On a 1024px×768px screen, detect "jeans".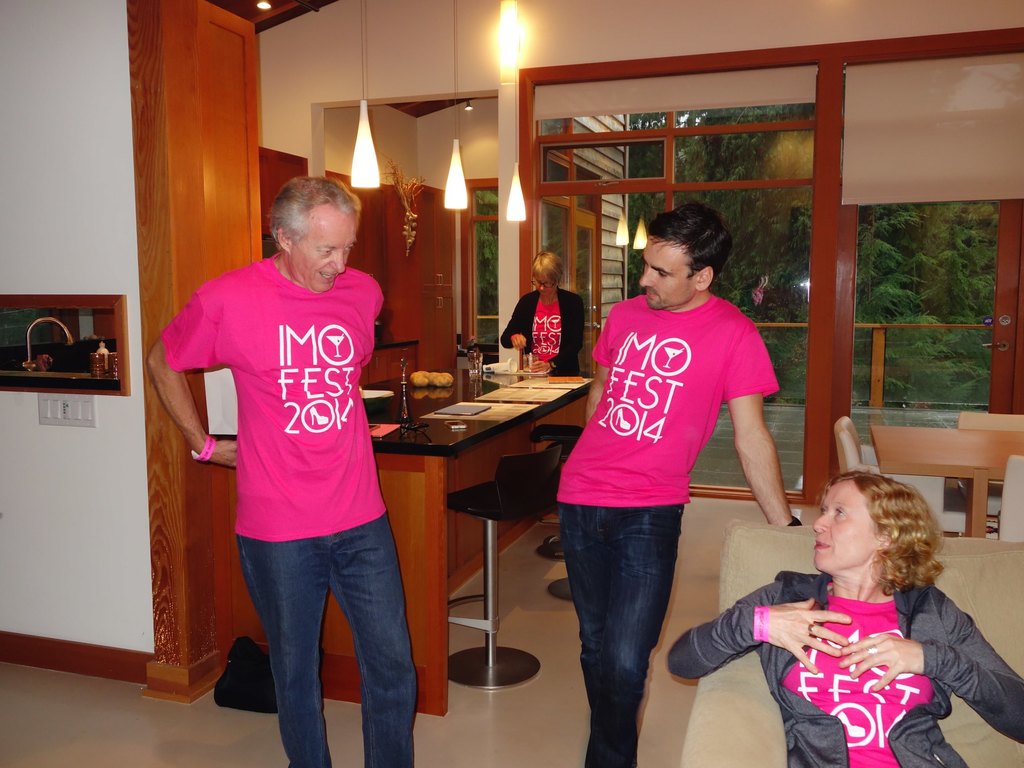
region(239, 508, 416, 766).
